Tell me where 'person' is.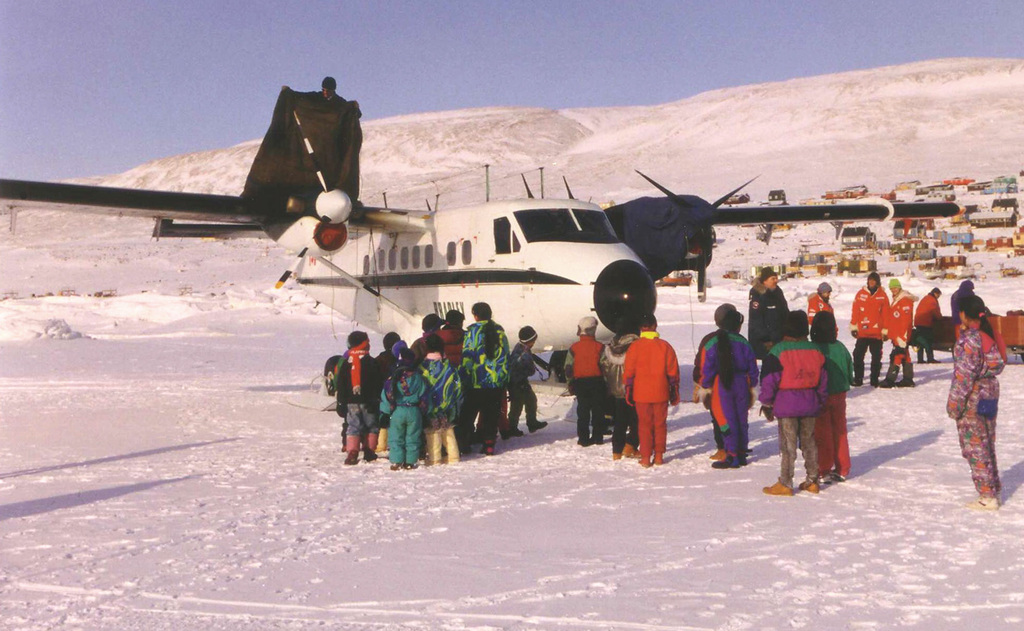
'person' is at (left=690, top=313, right=749, bottom=469).
